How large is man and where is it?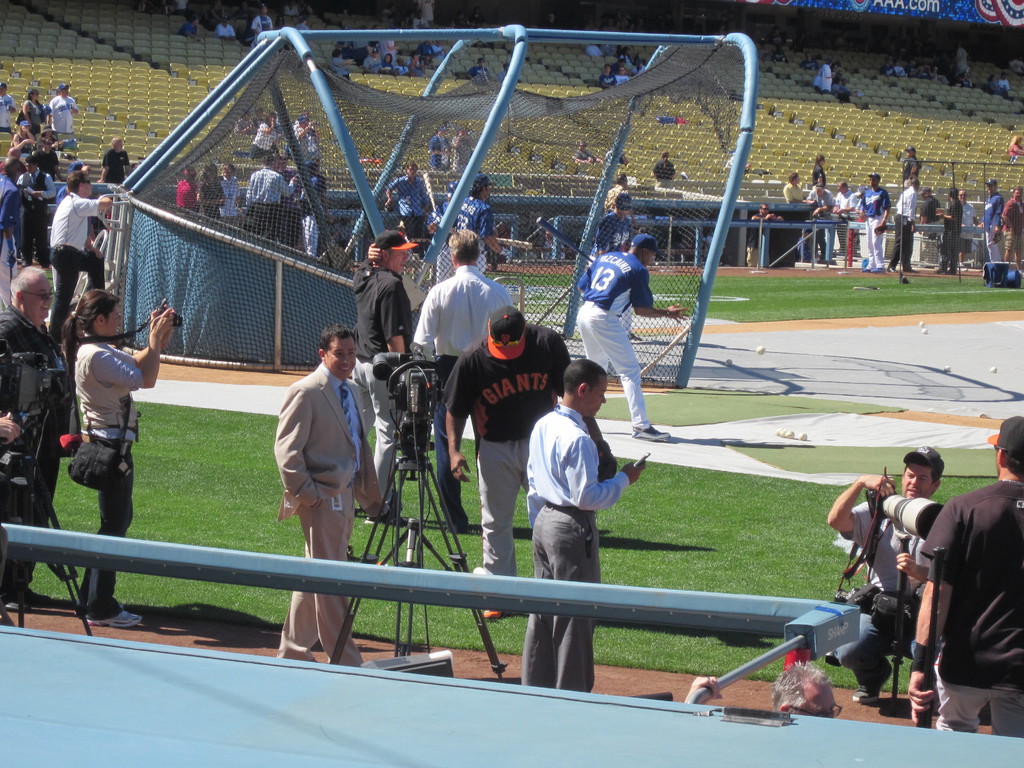
Bounding box: (886, 177, 919, 273).
